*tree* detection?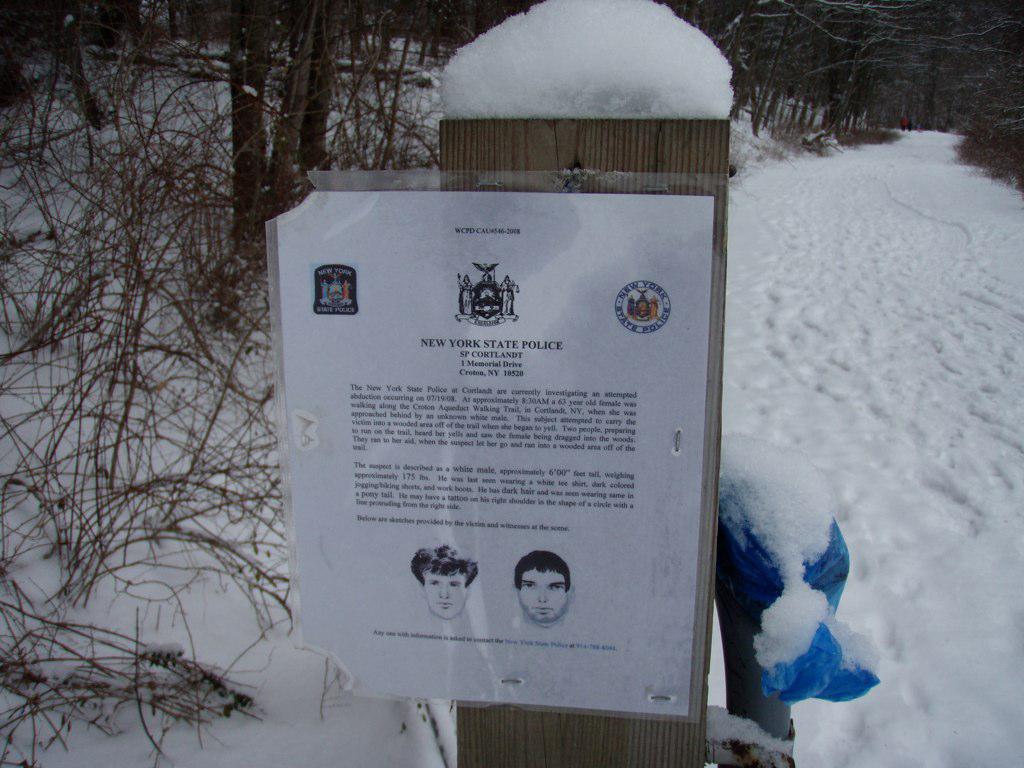
l=212, t=0, r=275, b=284
